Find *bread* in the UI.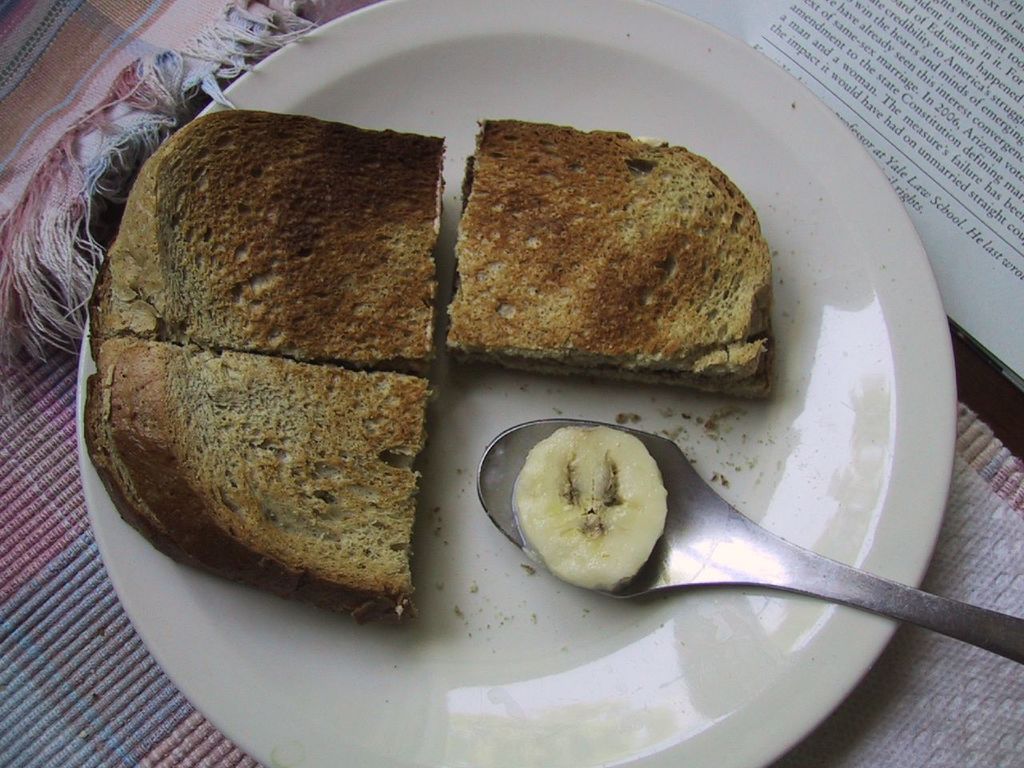
UI element at 440/116/770/402.
